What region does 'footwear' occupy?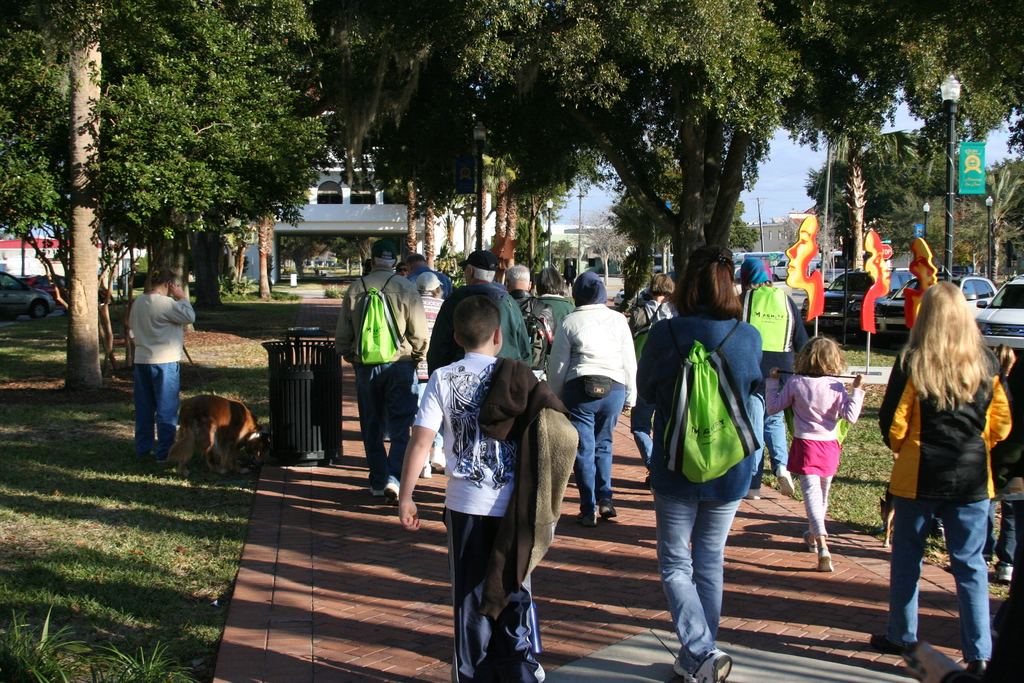
(687, 651, 736, 682).
